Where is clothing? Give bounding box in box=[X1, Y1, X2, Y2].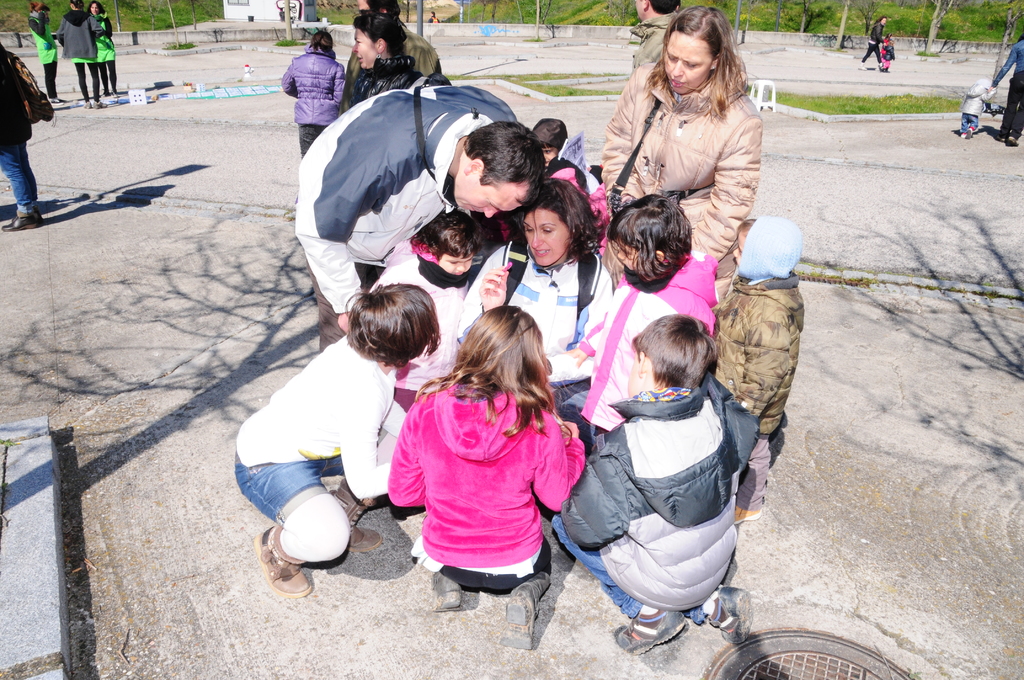
box=[548, 384, 758, 619].
